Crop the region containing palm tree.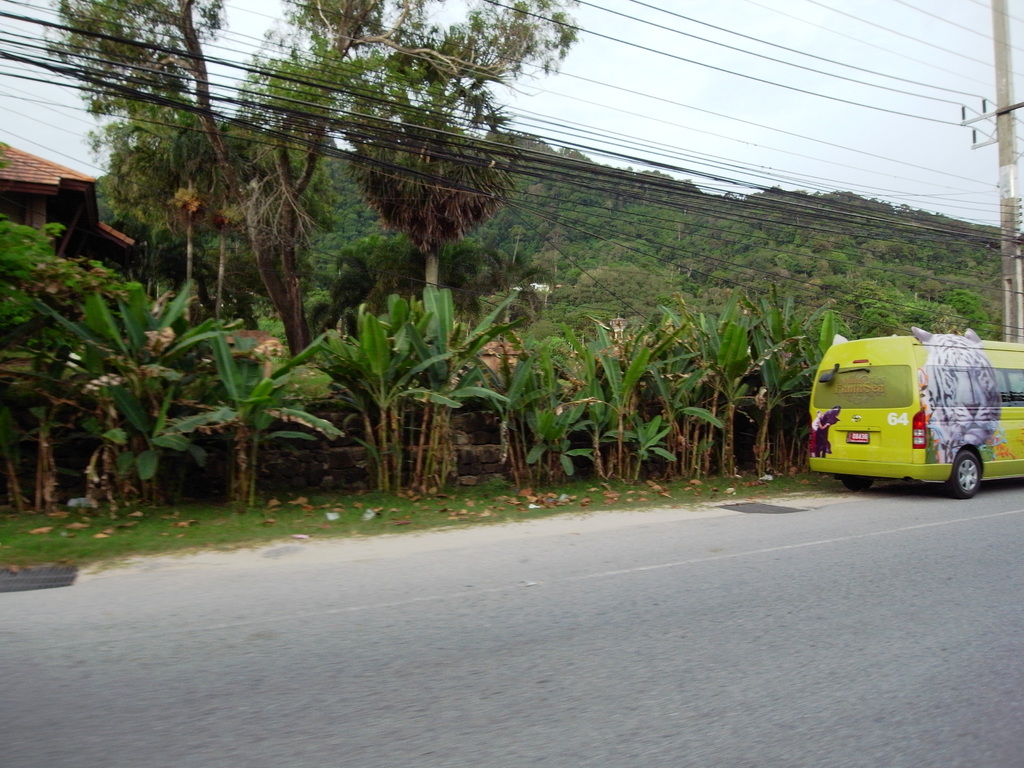
Crop region: <region>330, 291, 429, 486</region>.
